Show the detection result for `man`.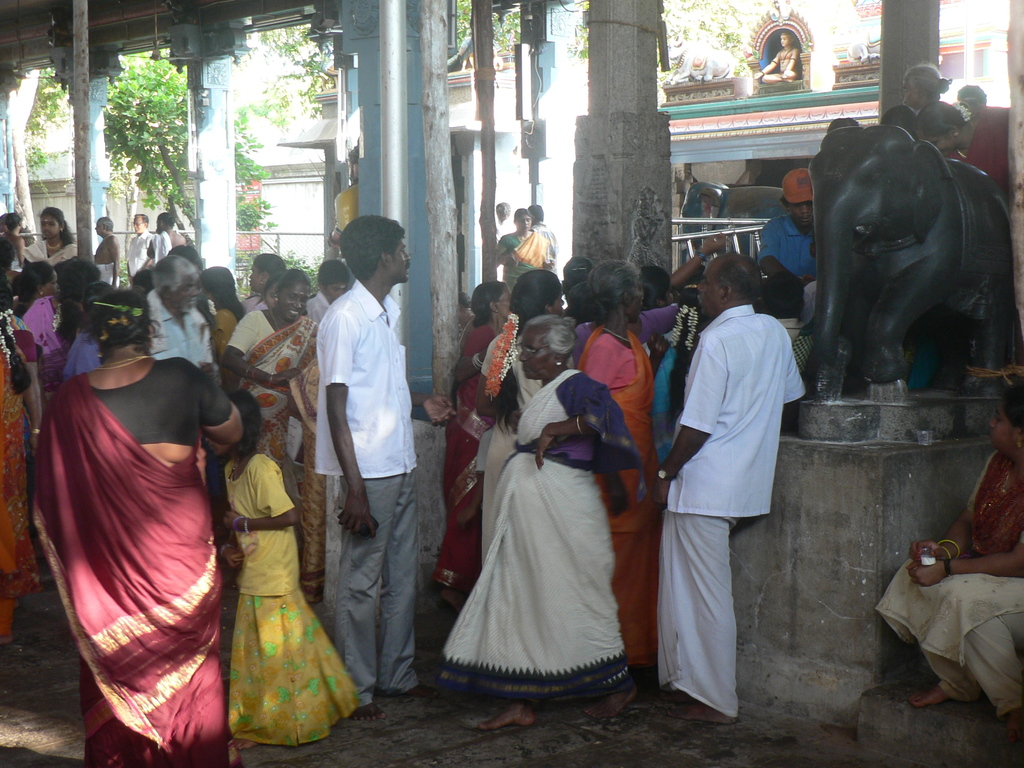
select_region(146, 212, 189, 264).
